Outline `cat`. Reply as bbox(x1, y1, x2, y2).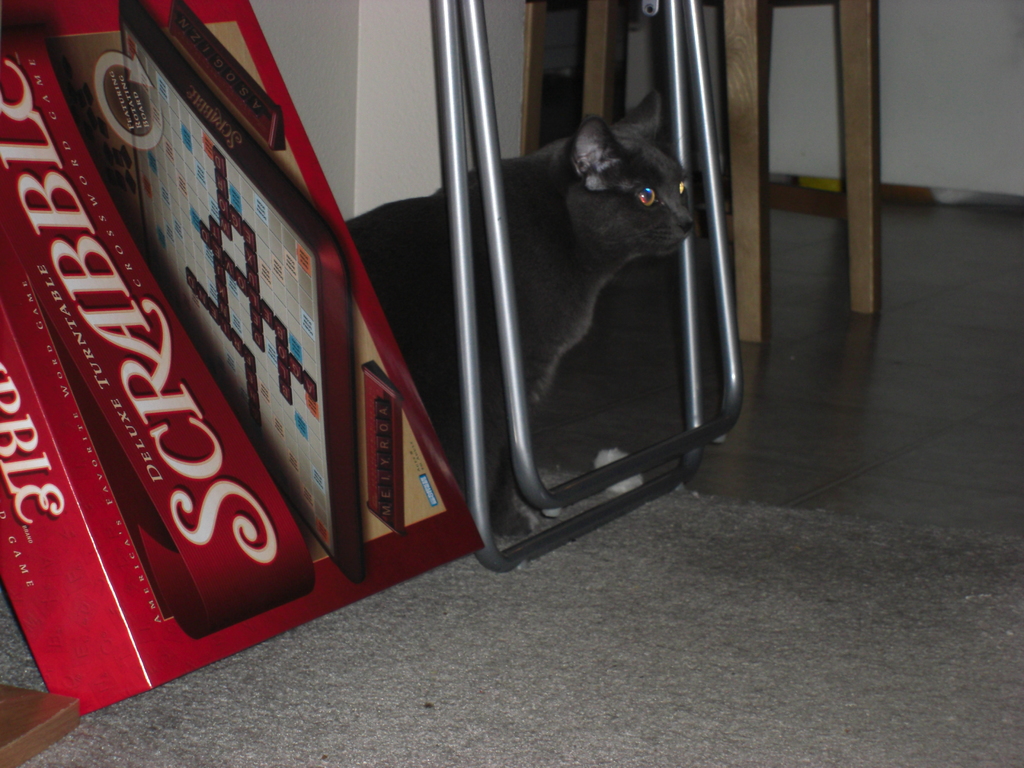
bbox(341, 82, 698, 542).
